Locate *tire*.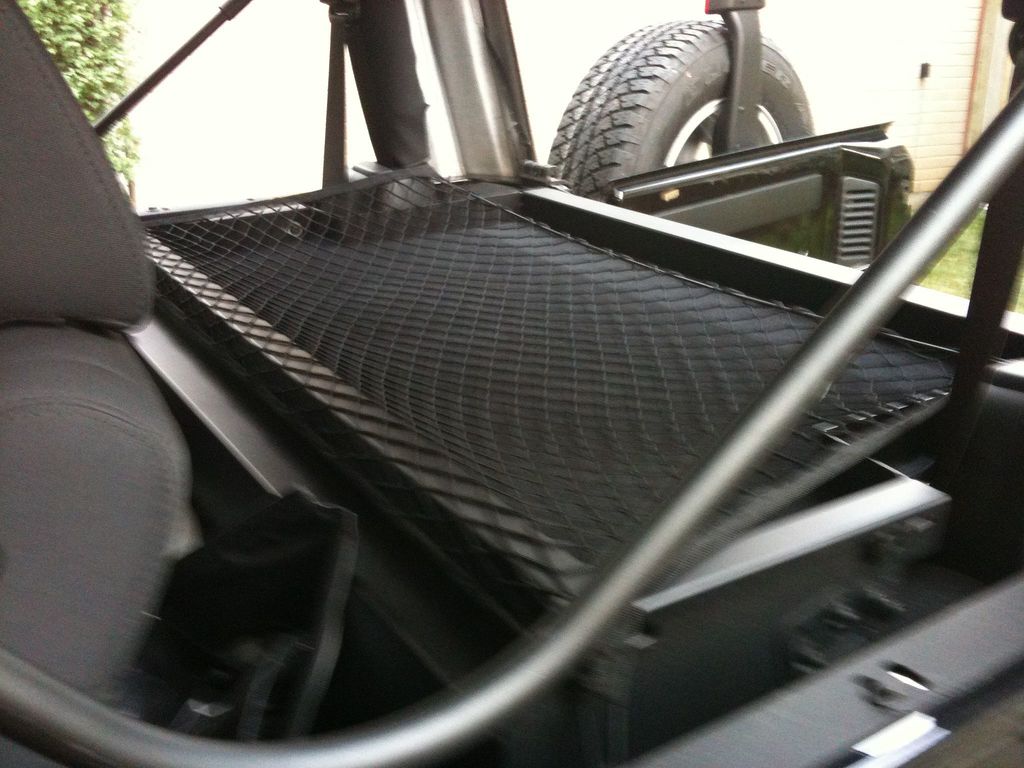
Bounding box: [x1=550, y1=19, x2=792, y2=204].
